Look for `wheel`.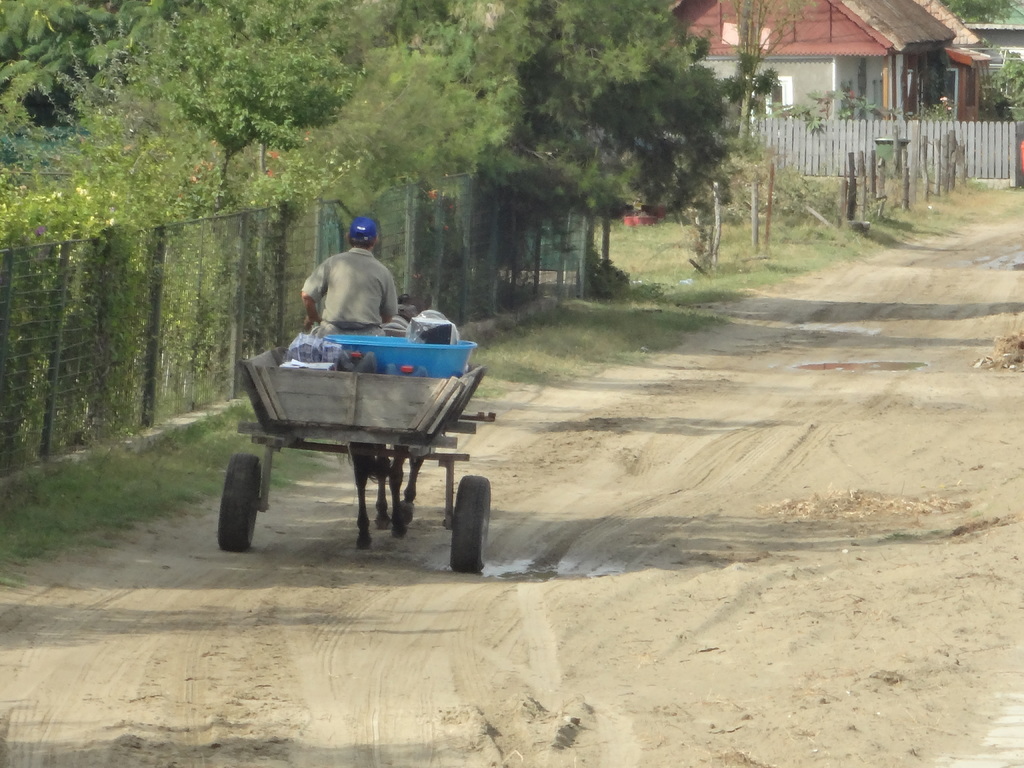
Found: bbox(447, 476, 487, 568).
